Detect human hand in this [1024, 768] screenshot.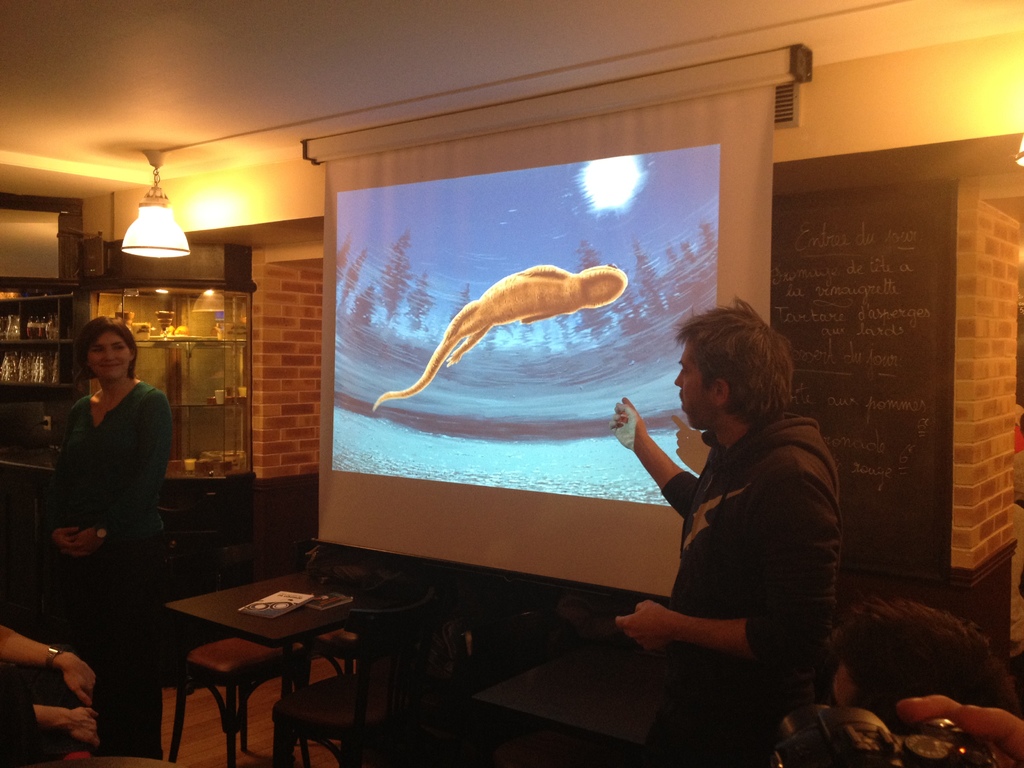
Detection: Rect(607, 395, 648, 452).
